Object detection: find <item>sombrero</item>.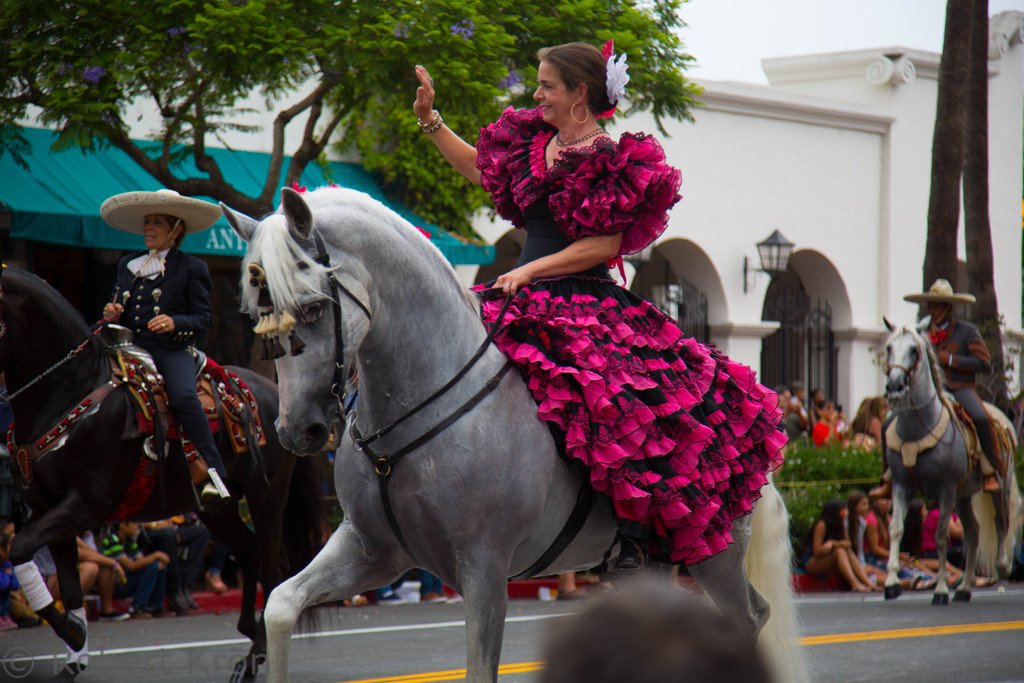
(902, 279, 976, 307).
